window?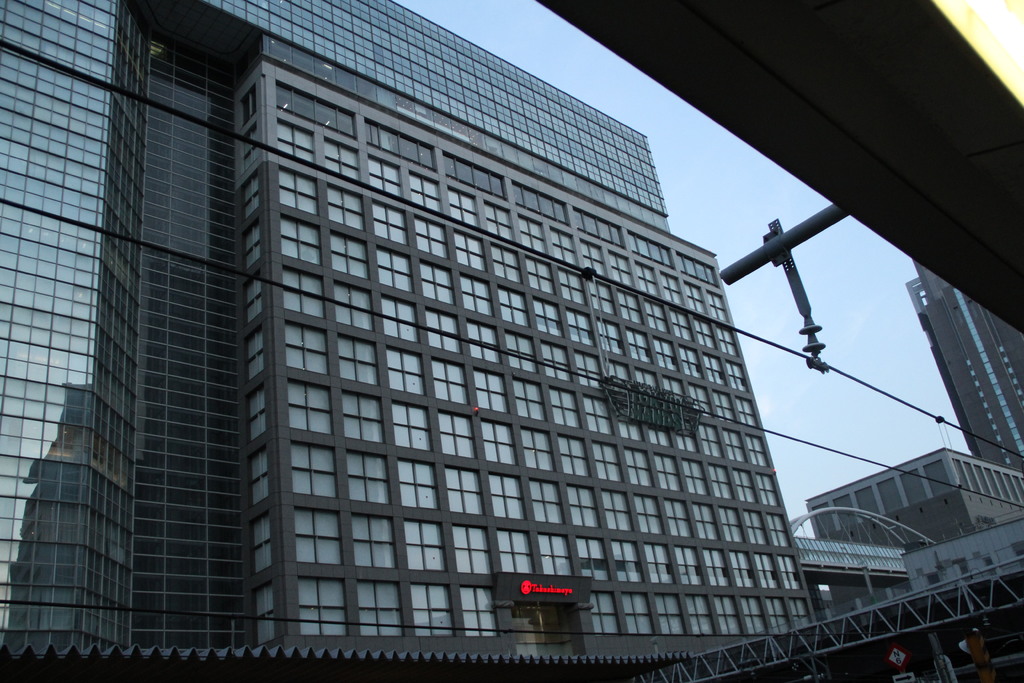
x1=535 y1=338 x2=573 y2=388
